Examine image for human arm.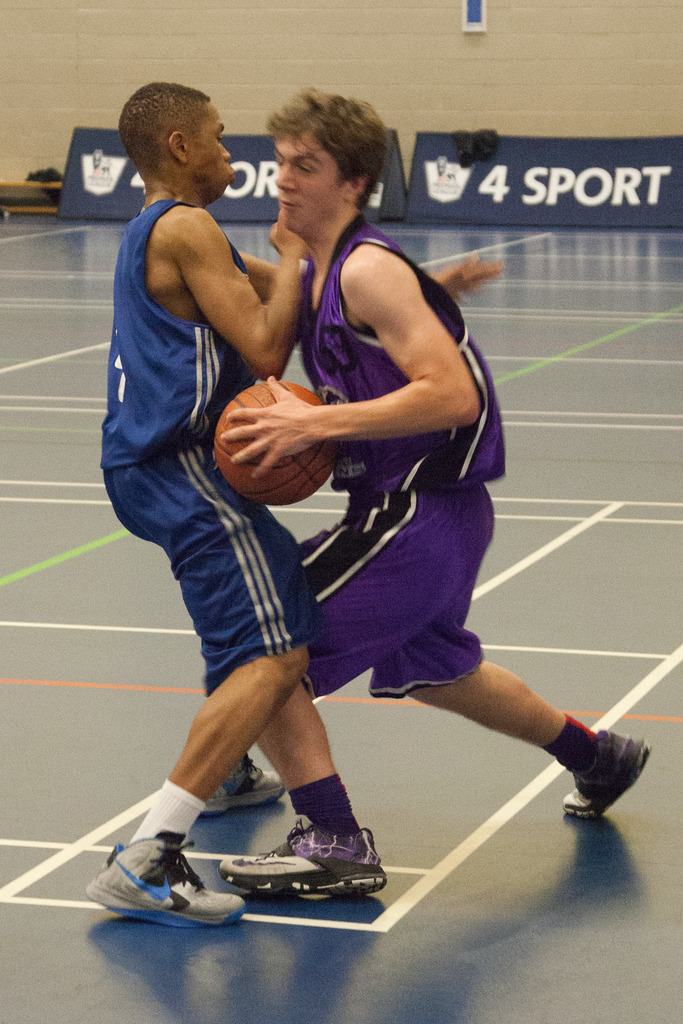
Examination result: 243/253/500/309.
